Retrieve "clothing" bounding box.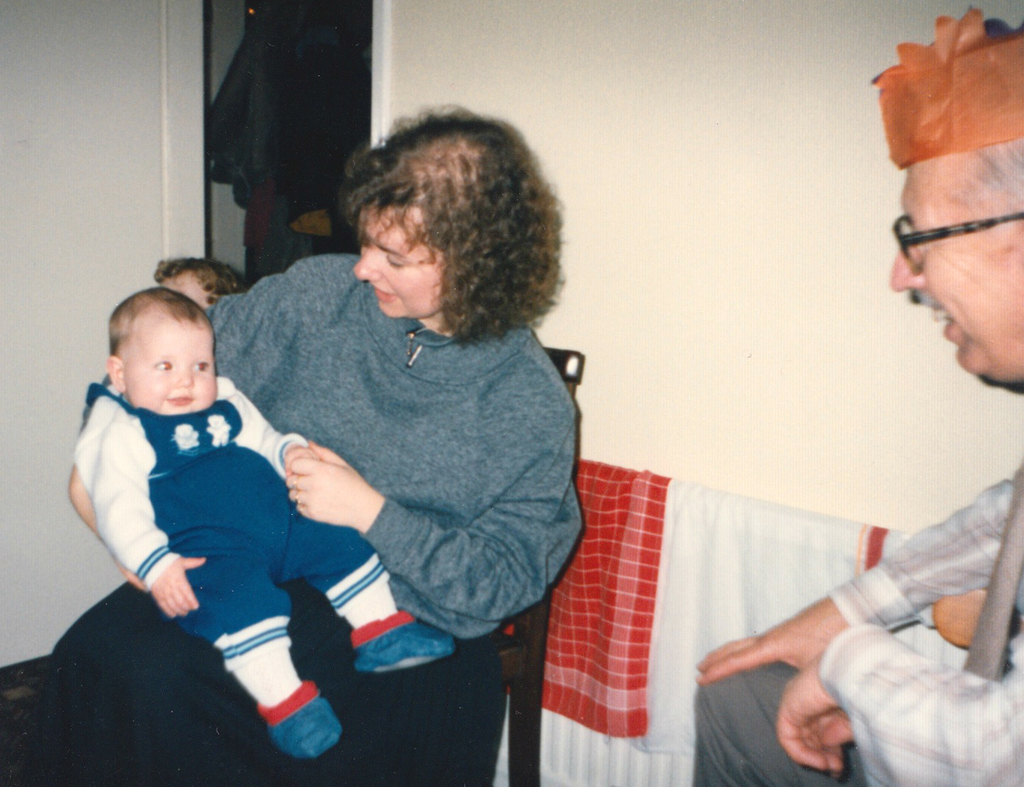
Bounding box: left=36, top=254, right=591, bottom=782.
